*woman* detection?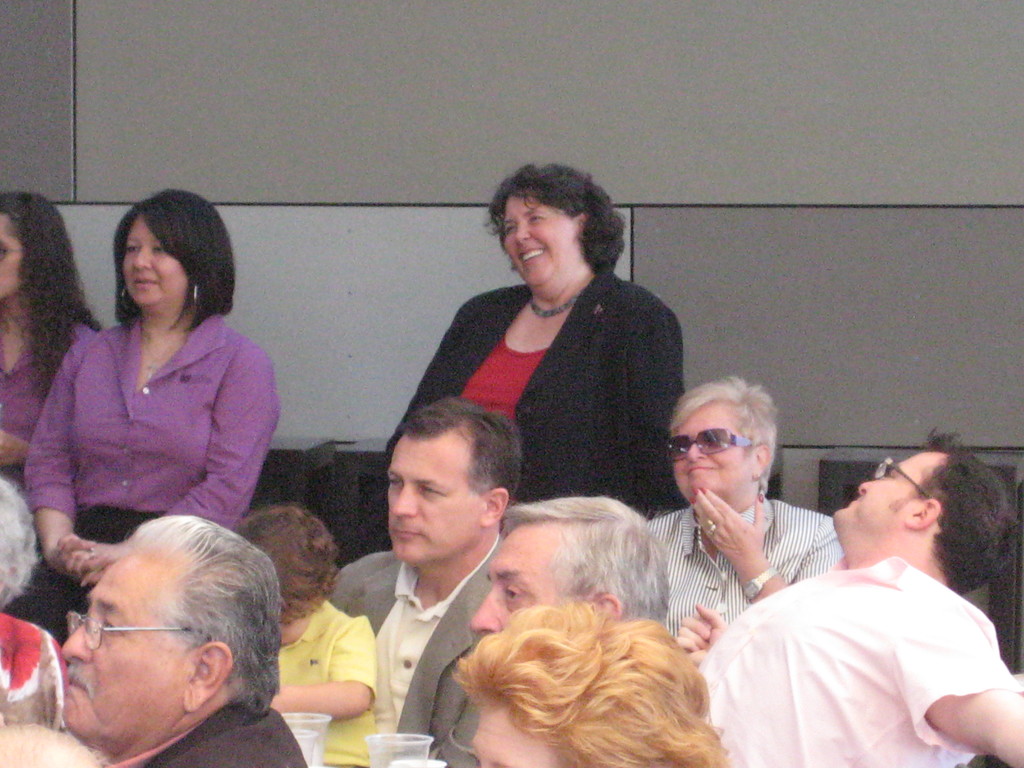
(372, 157, 685, 522)
